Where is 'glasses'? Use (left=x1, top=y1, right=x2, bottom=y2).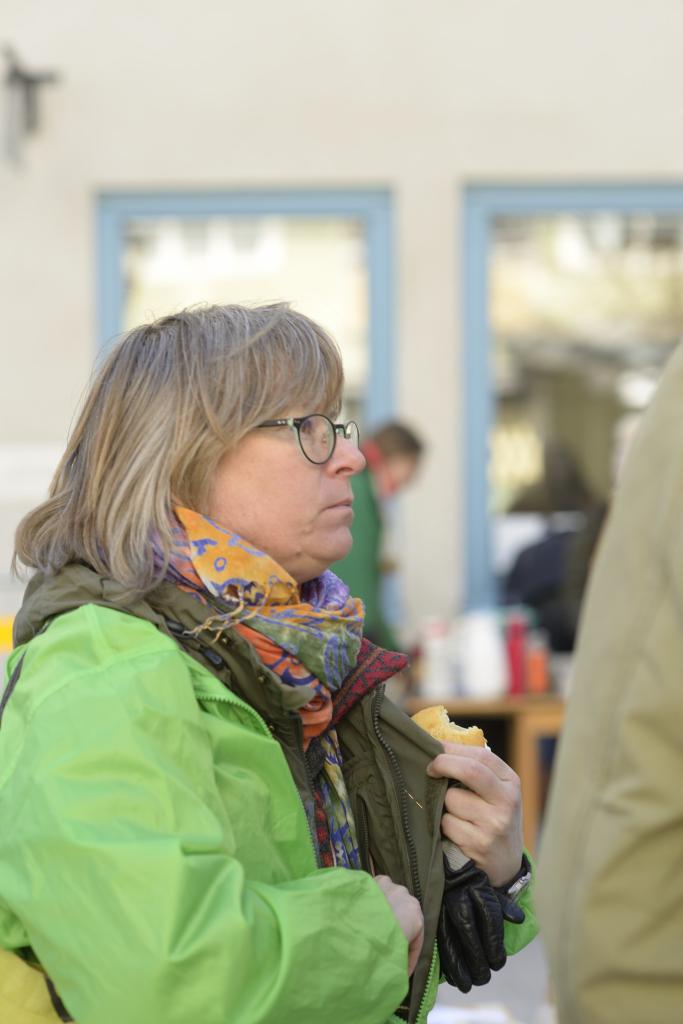
(left=232, top=405, right=353, bottom=463).
